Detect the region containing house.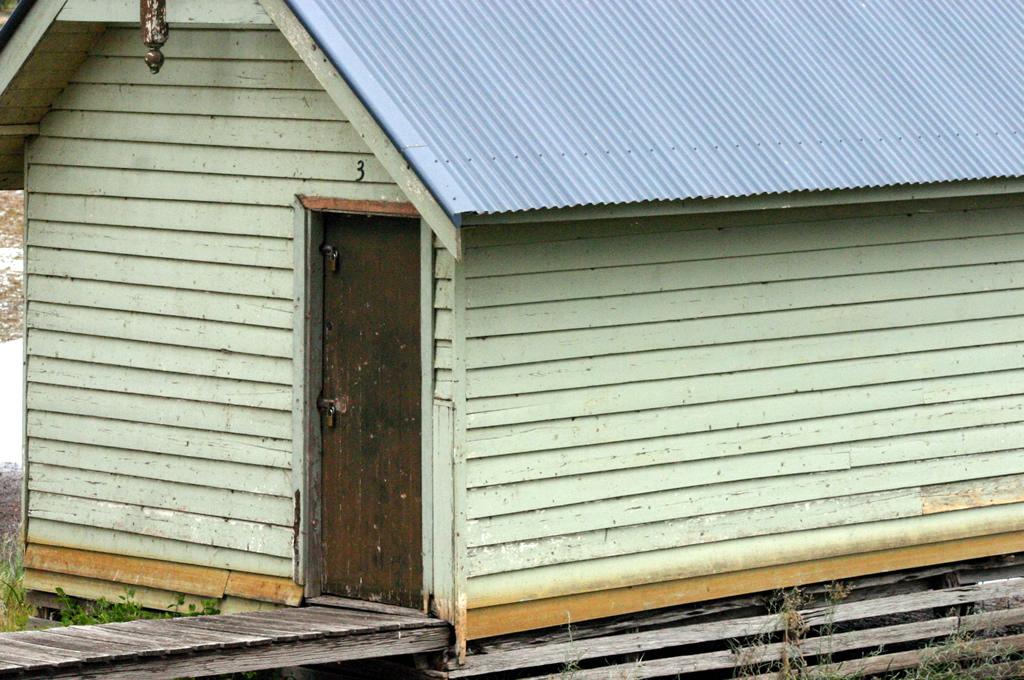
{"left": 0, "top": 0, "right": 1023, "bottom": 679}.
